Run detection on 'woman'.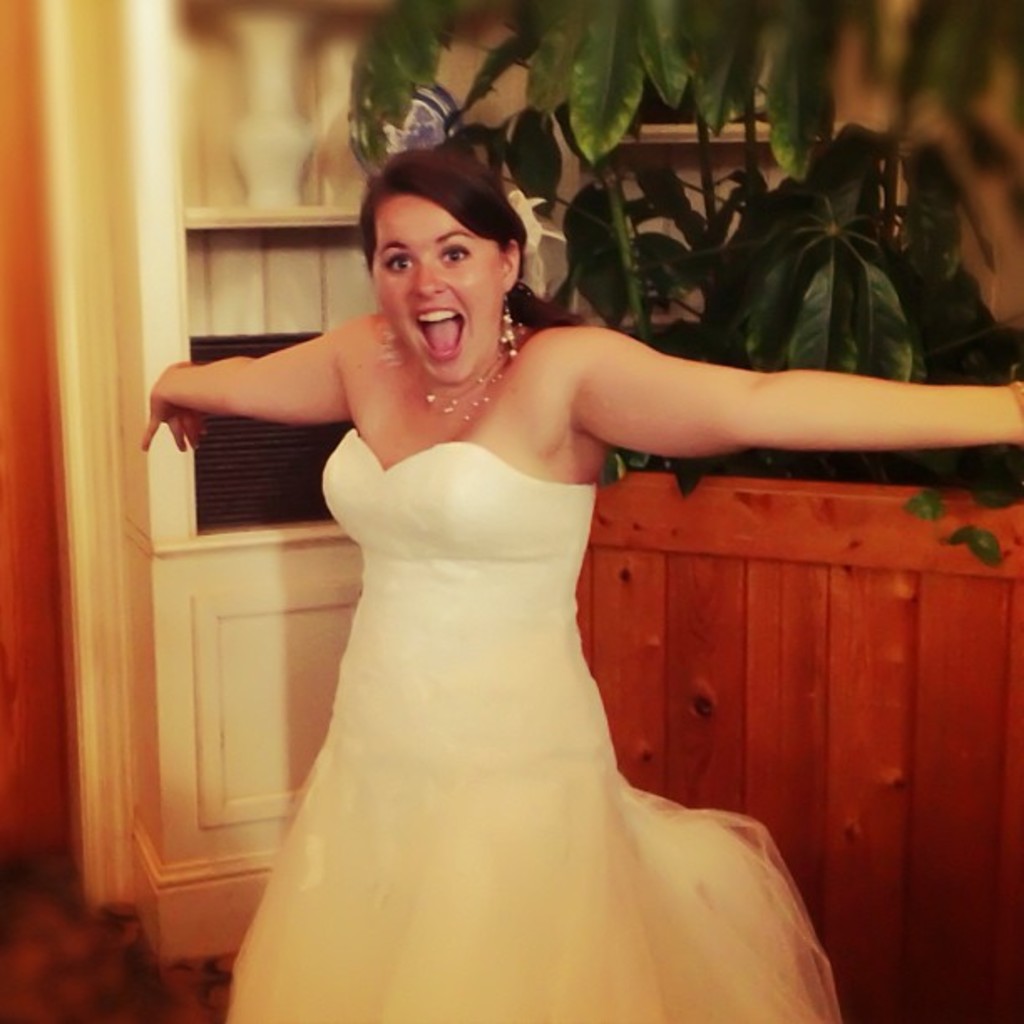
Result: BBox(134, 125, 1022, 1022).
